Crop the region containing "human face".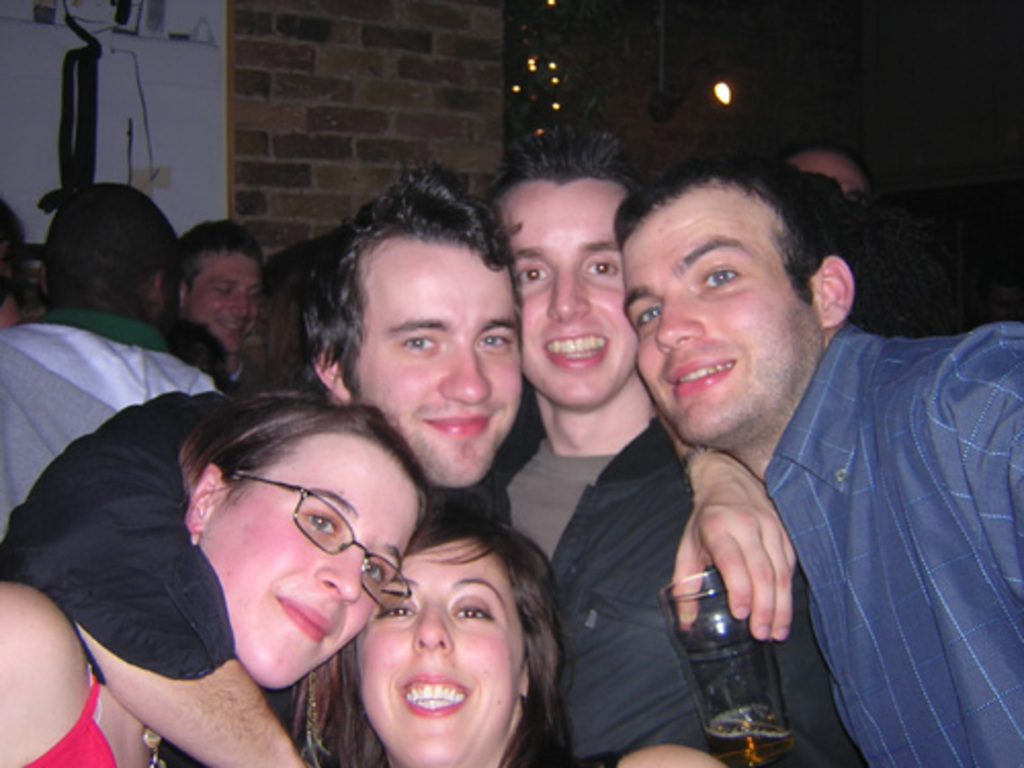
Crop region: pyautogui.locateOnScreen(0, 240, 20, 326).
